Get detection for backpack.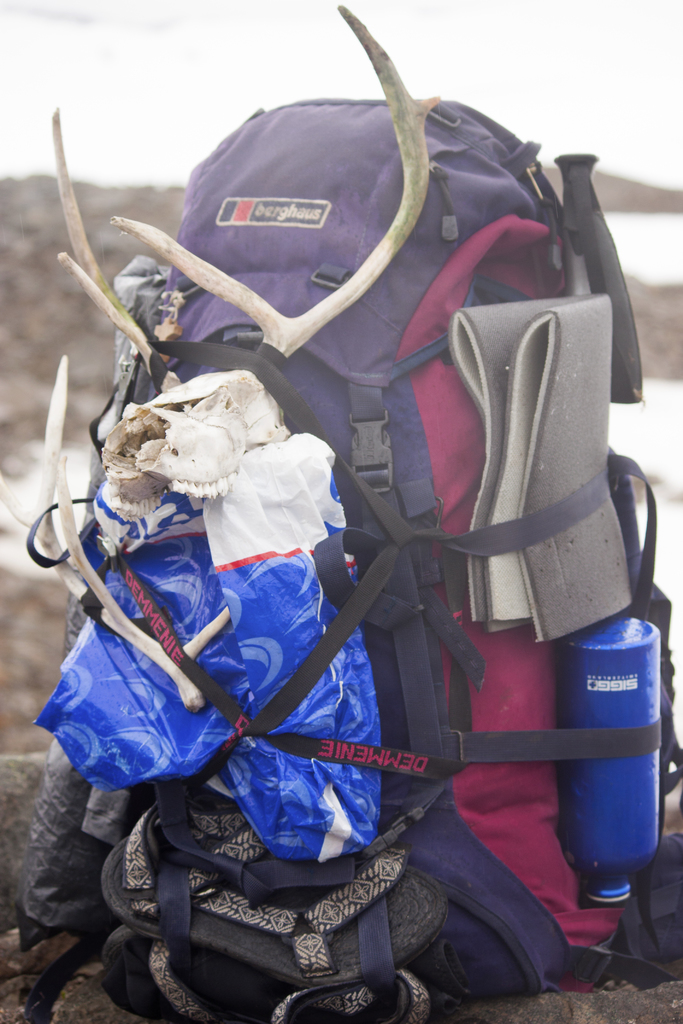
Detection: 33, 97, 682, 1023.
